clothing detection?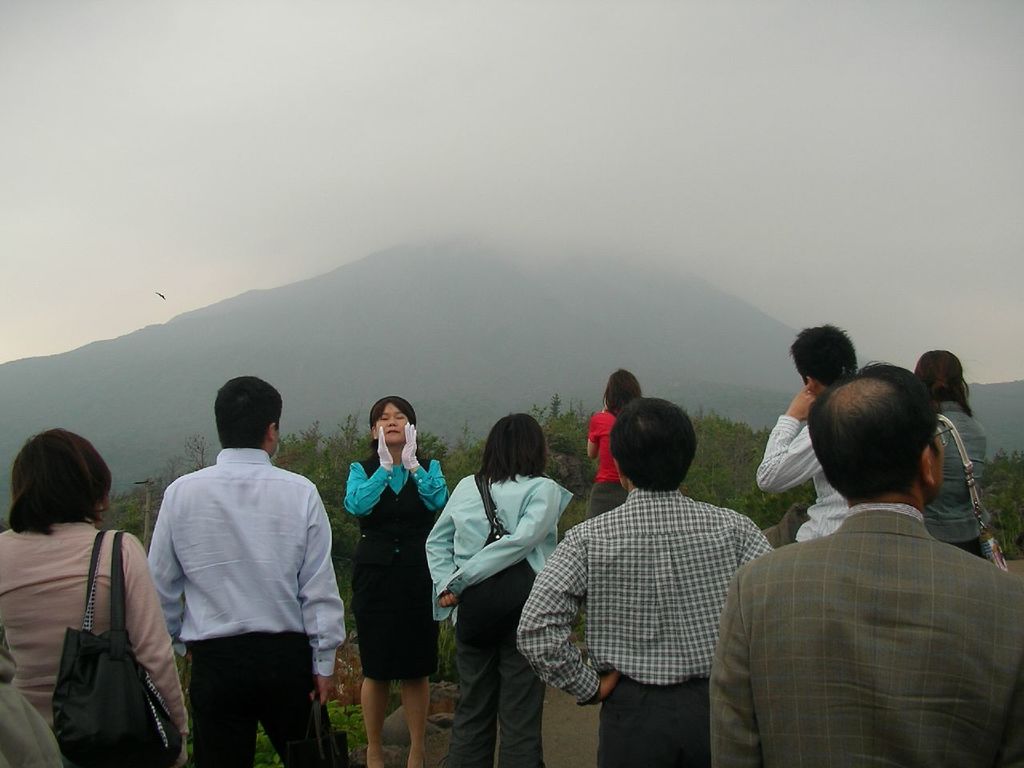
(left=0, top=514, right=186, bottom=767)
